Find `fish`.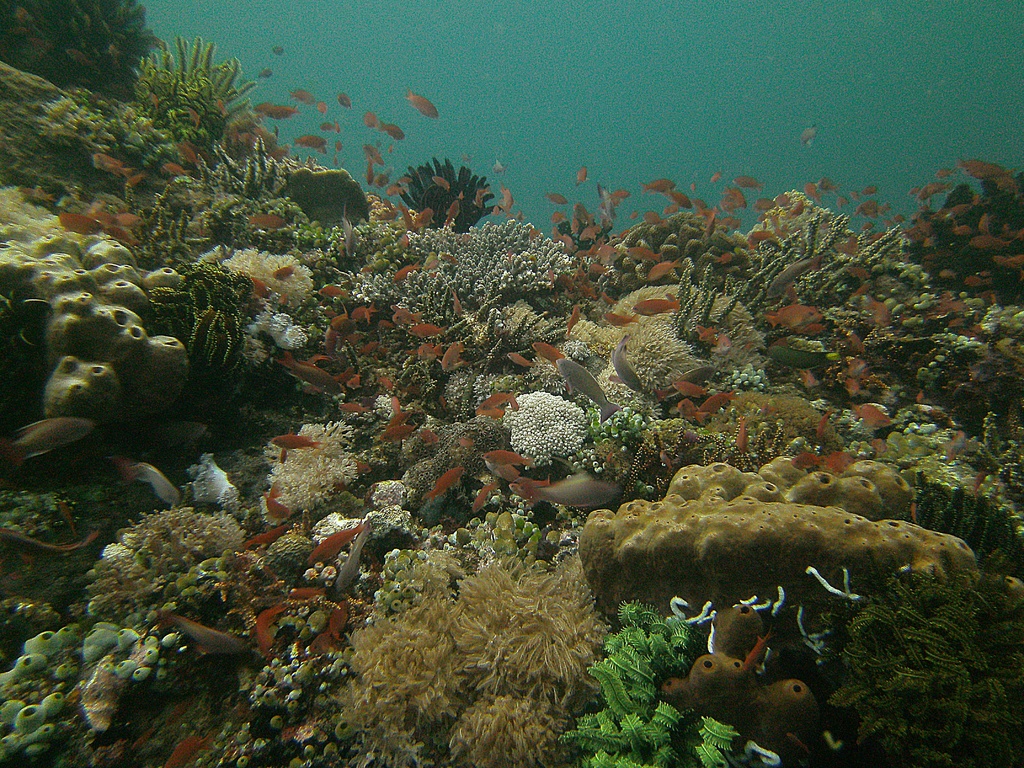
[x1=570, y1=219, x2=579, y2=233].
